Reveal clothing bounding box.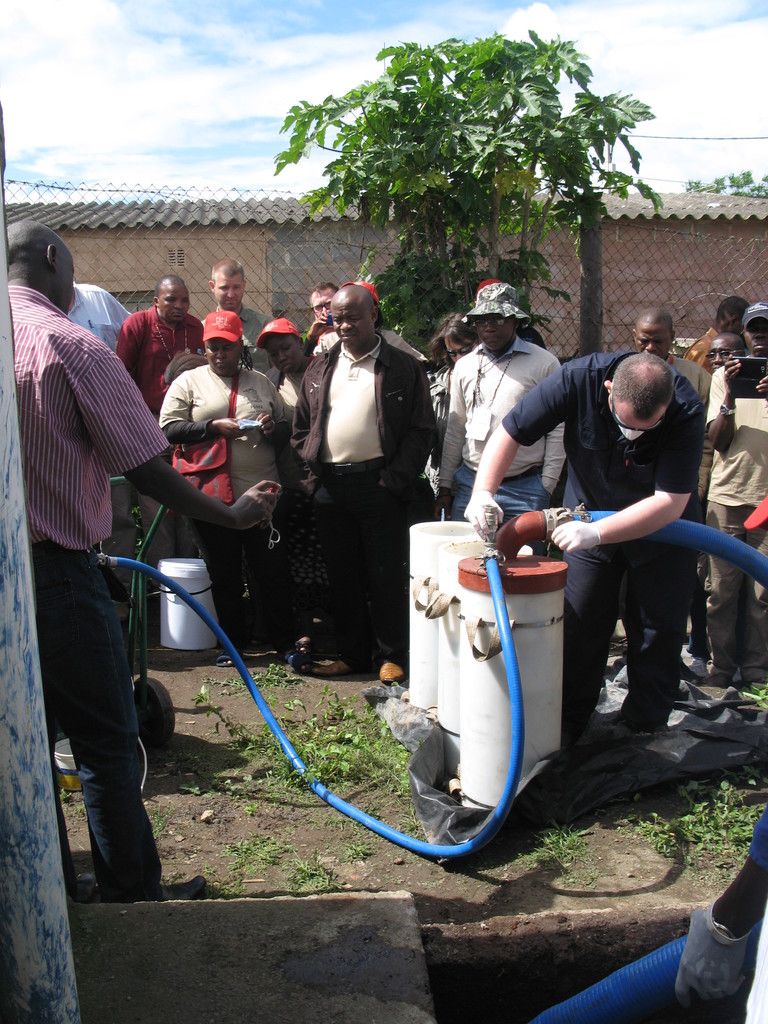
Revealed: <region>276, 356, 312, 417</region>.
